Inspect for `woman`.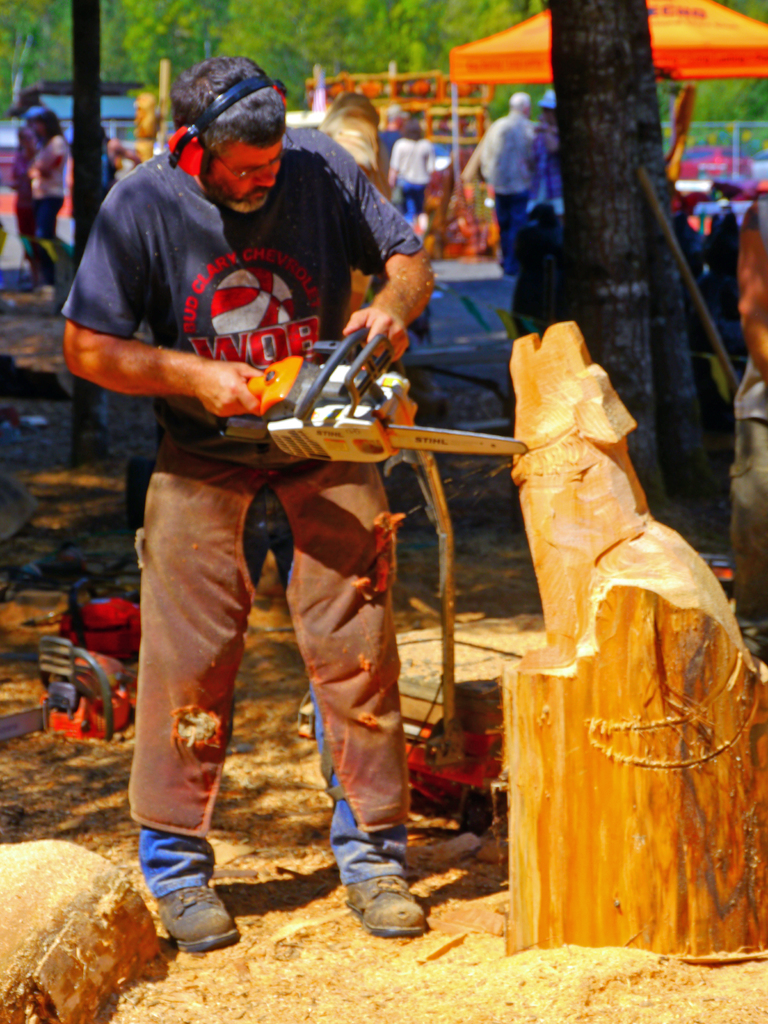
Inspection: select_region(34, 108, 78, 290).
